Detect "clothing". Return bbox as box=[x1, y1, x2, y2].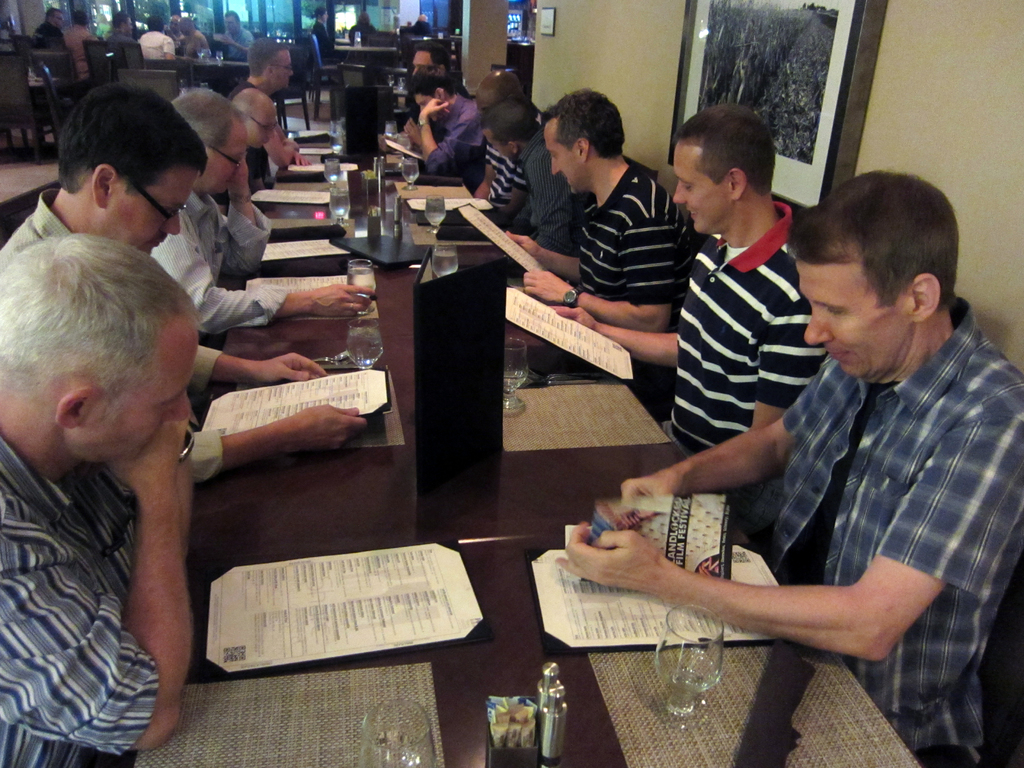
box=[416, 92, 474, 179].
